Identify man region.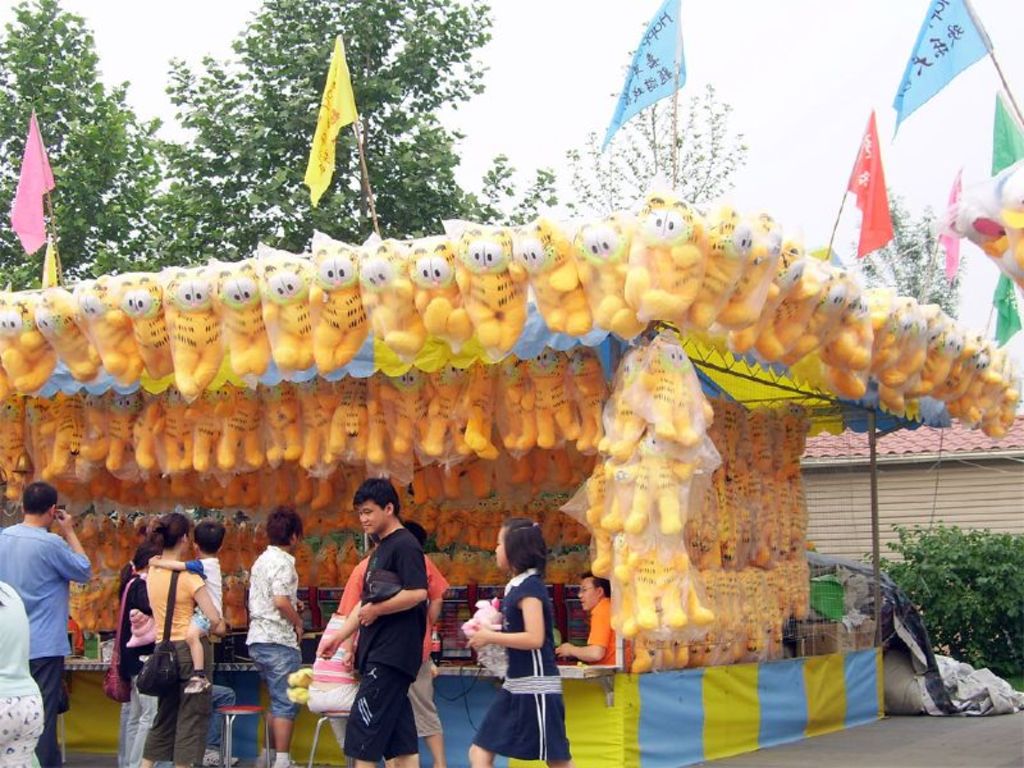
Region: locate(244, 503, 315, 767).
